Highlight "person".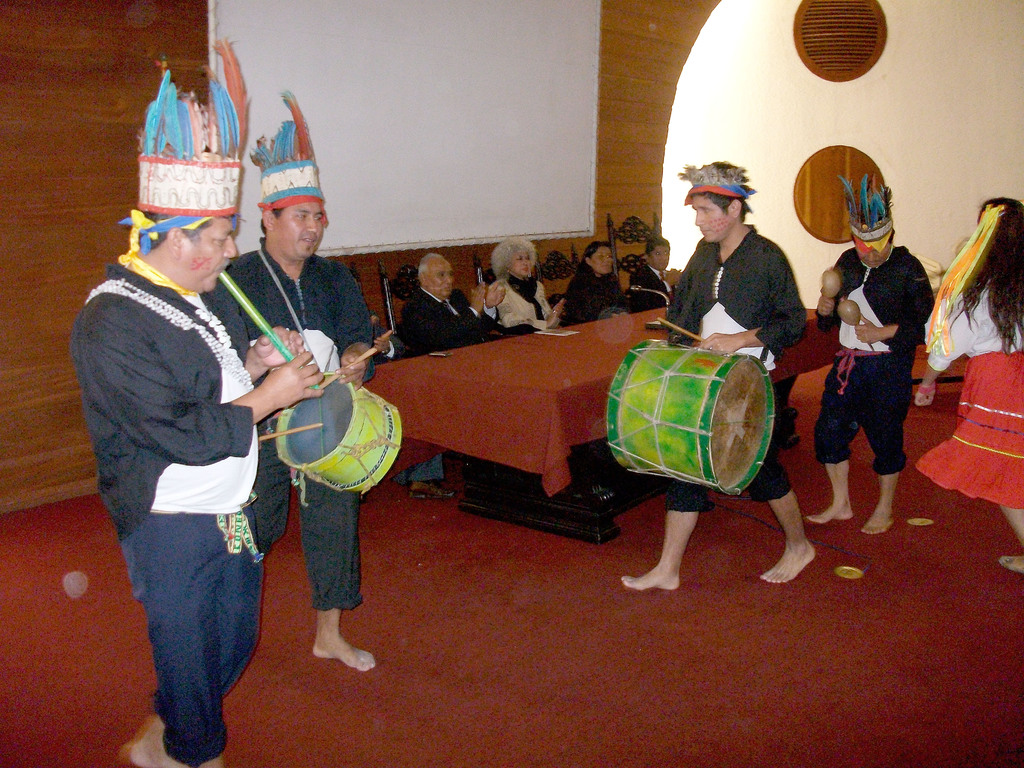
Highlighted region: BBox(67, 40, 332, 767).
